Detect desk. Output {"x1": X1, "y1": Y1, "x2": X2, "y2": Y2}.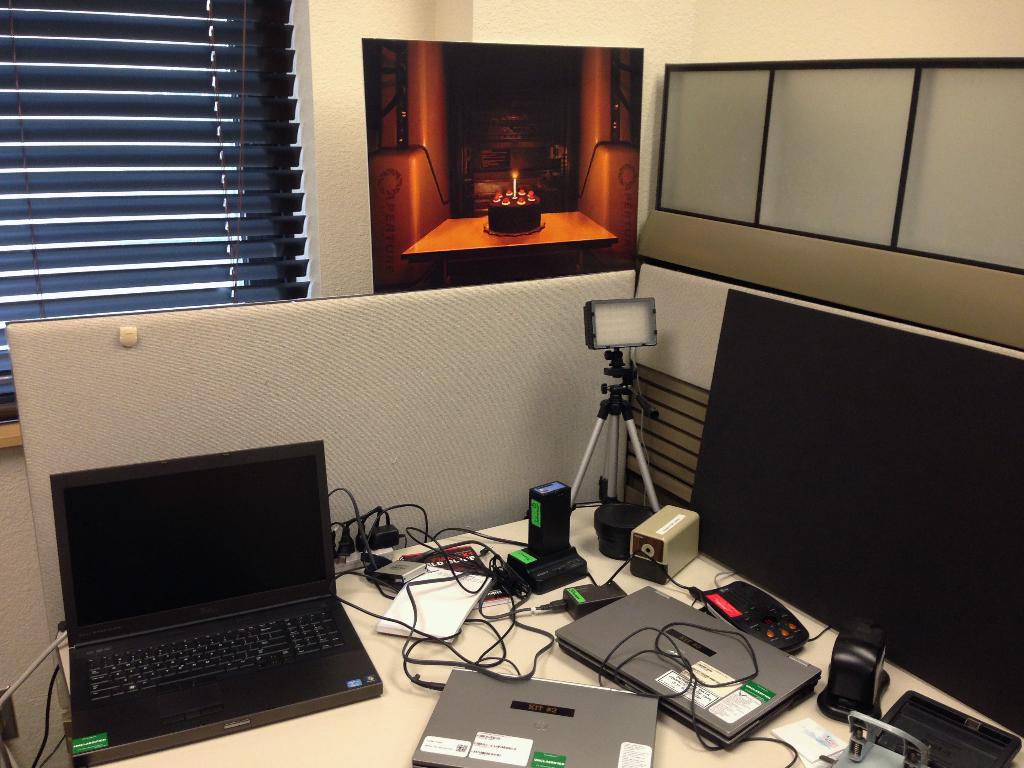
{"x1": 180, "y1": 507, "x2": 933, "y2": 763}.
